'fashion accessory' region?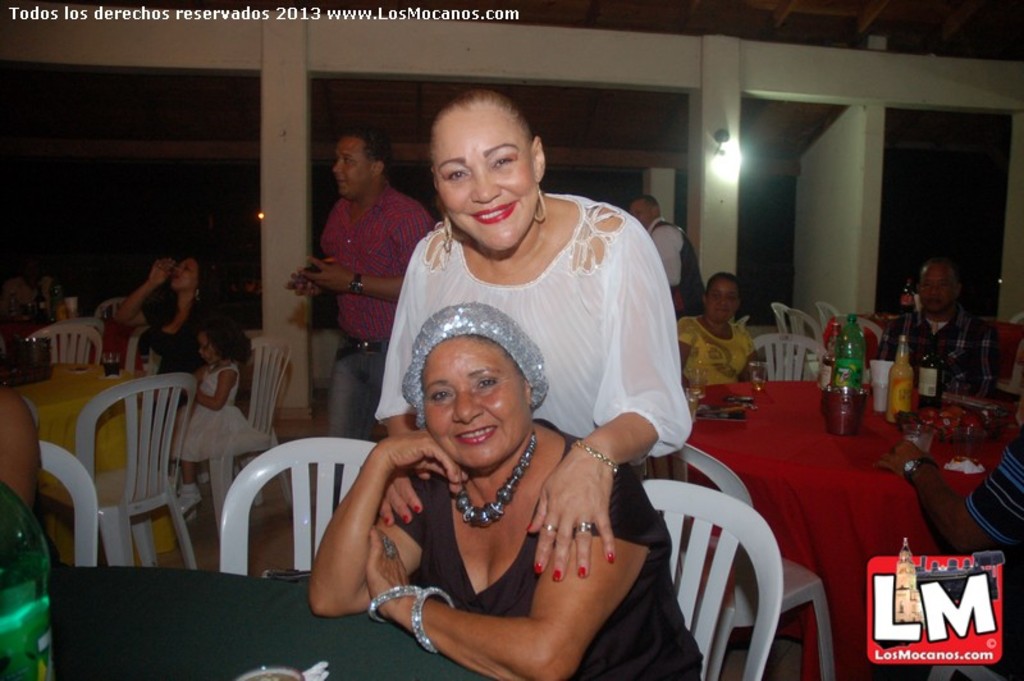
332/338/387/362
